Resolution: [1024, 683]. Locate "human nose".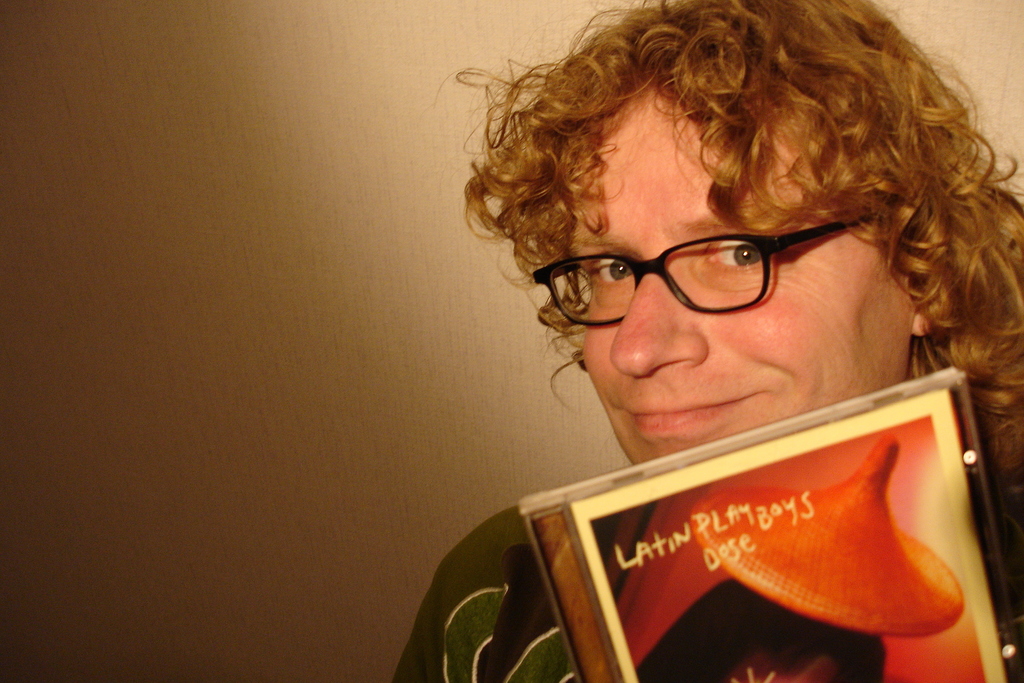
607 252 709 378.
